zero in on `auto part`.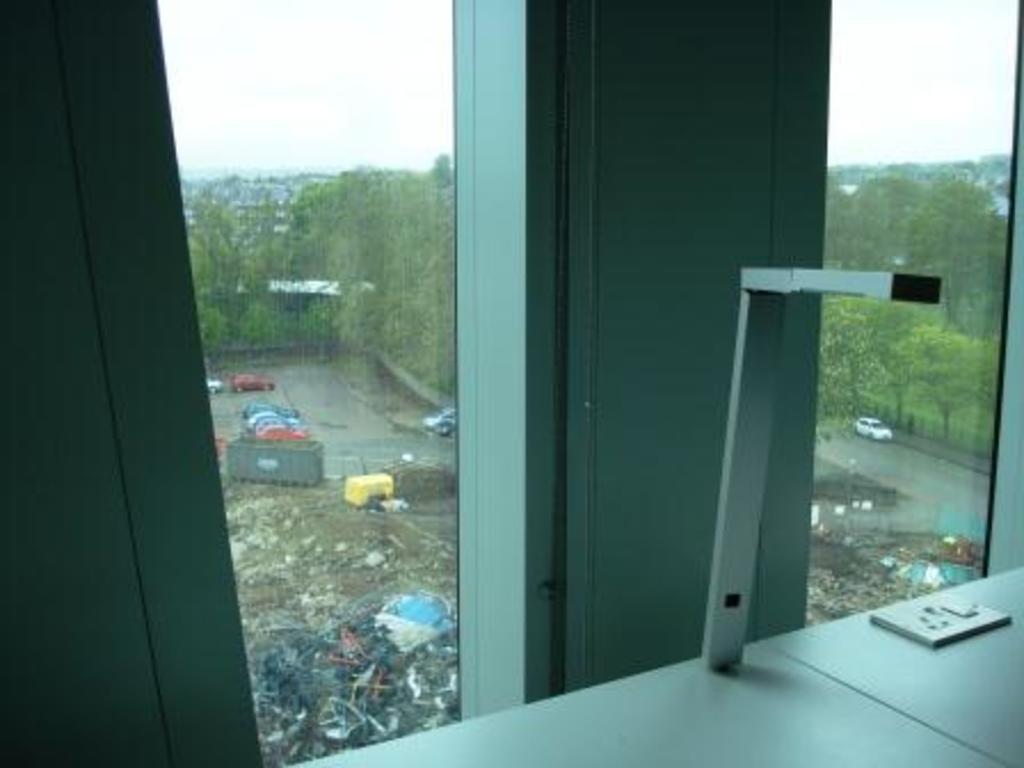
Zeroed in: pyautogui.locateOnScreen(0, 0, 274, 766).
